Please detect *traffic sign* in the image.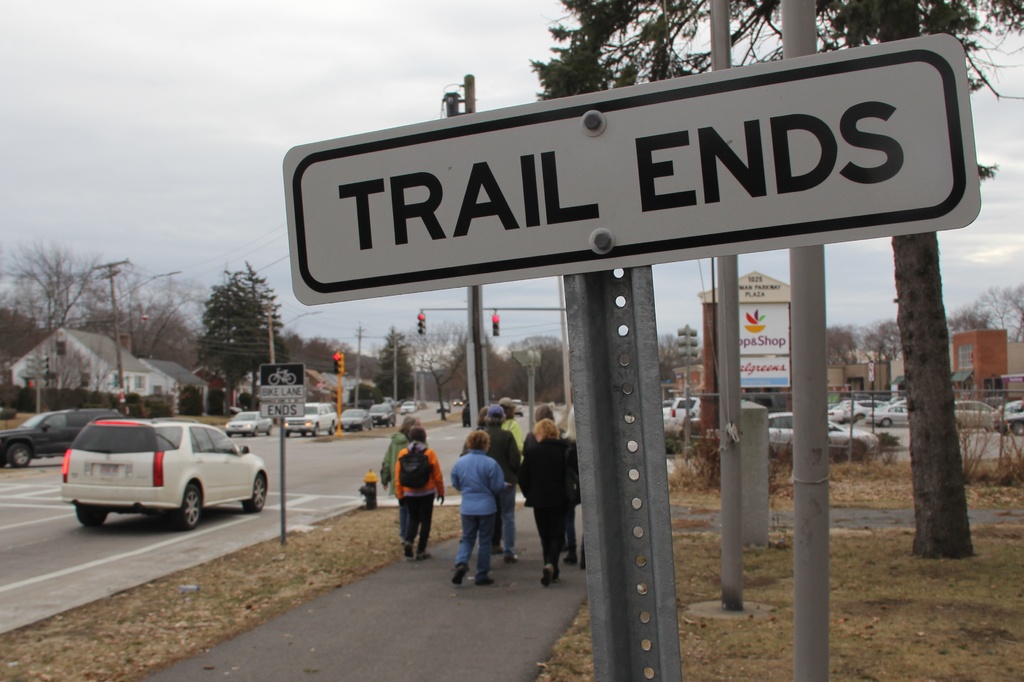
x1=415, y1=310, x2=426, y2=338.
